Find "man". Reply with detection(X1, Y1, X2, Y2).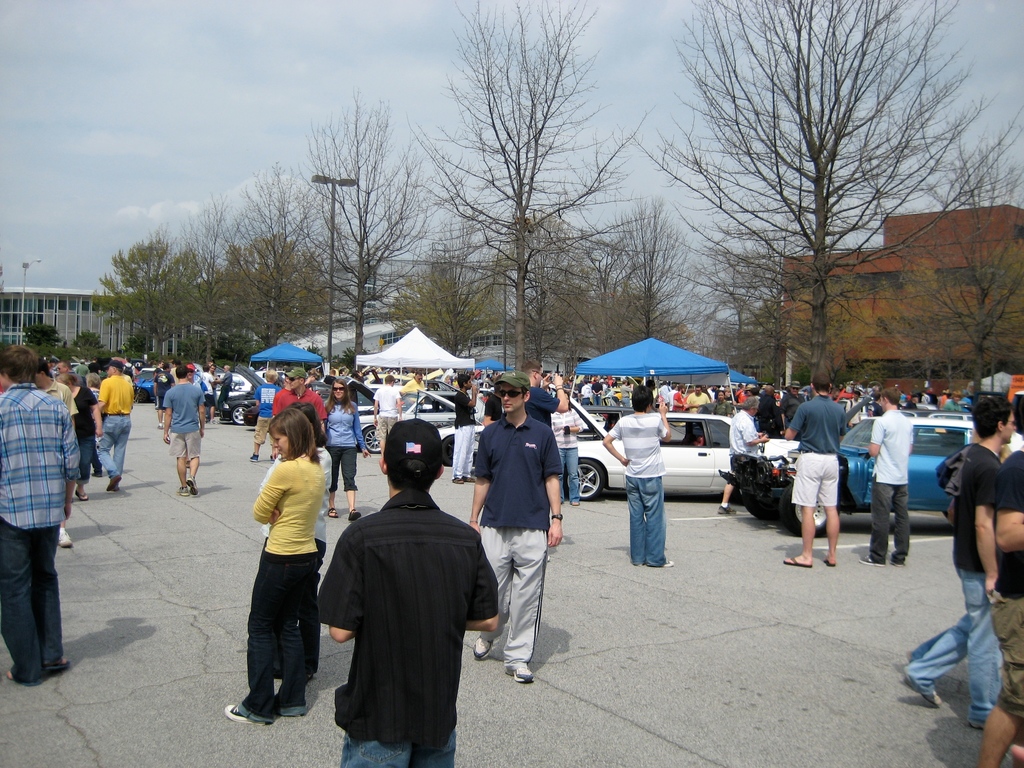
detection(0, 341, 79, 681).
